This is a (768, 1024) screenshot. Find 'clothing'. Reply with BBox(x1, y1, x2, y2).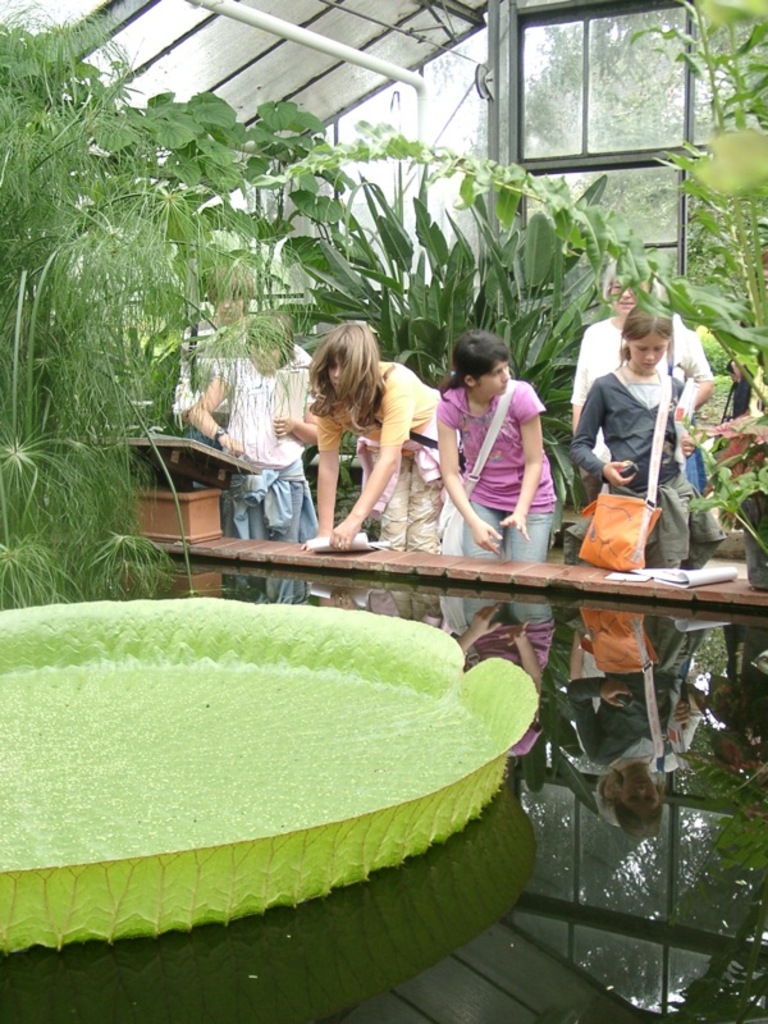
BBox(211, 342, 329, 611).
